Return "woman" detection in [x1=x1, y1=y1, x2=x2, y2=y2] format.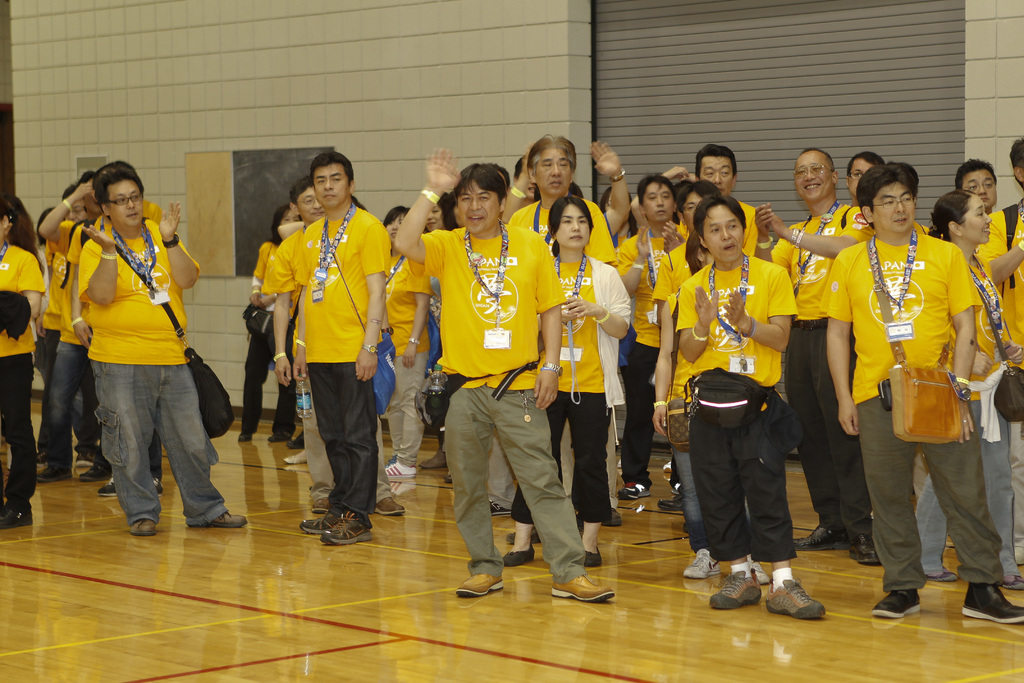
[x1=42, y1=156, x2=229, y2=540].
